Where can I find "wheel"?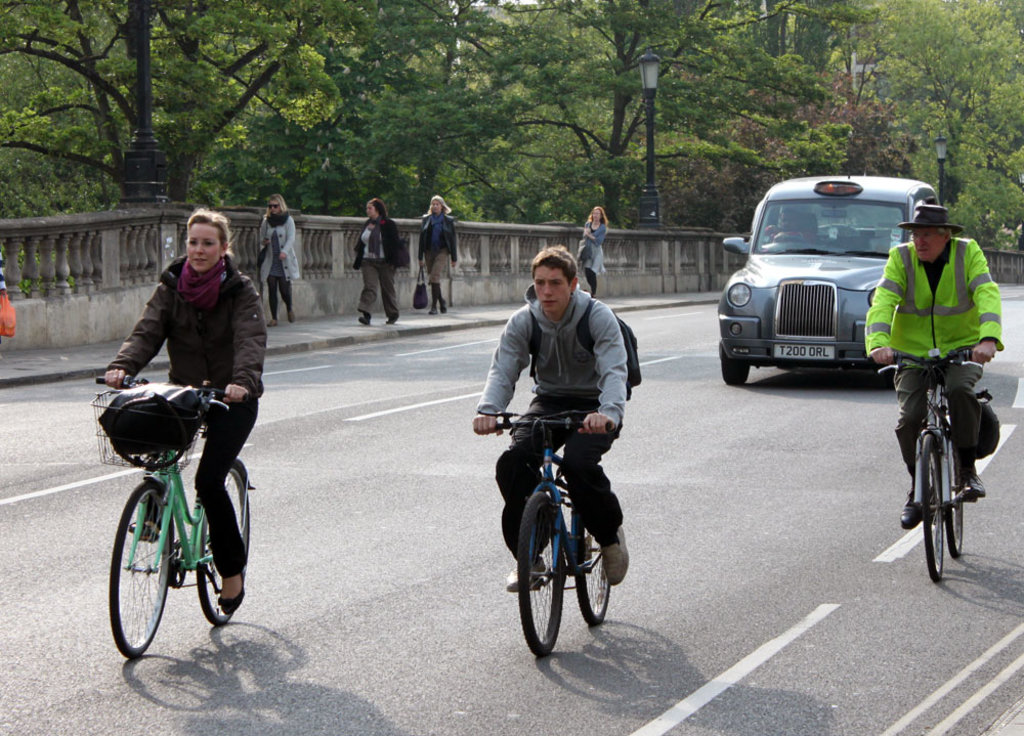
You can find it at left=944, top=458, right=959, bottom=561.
